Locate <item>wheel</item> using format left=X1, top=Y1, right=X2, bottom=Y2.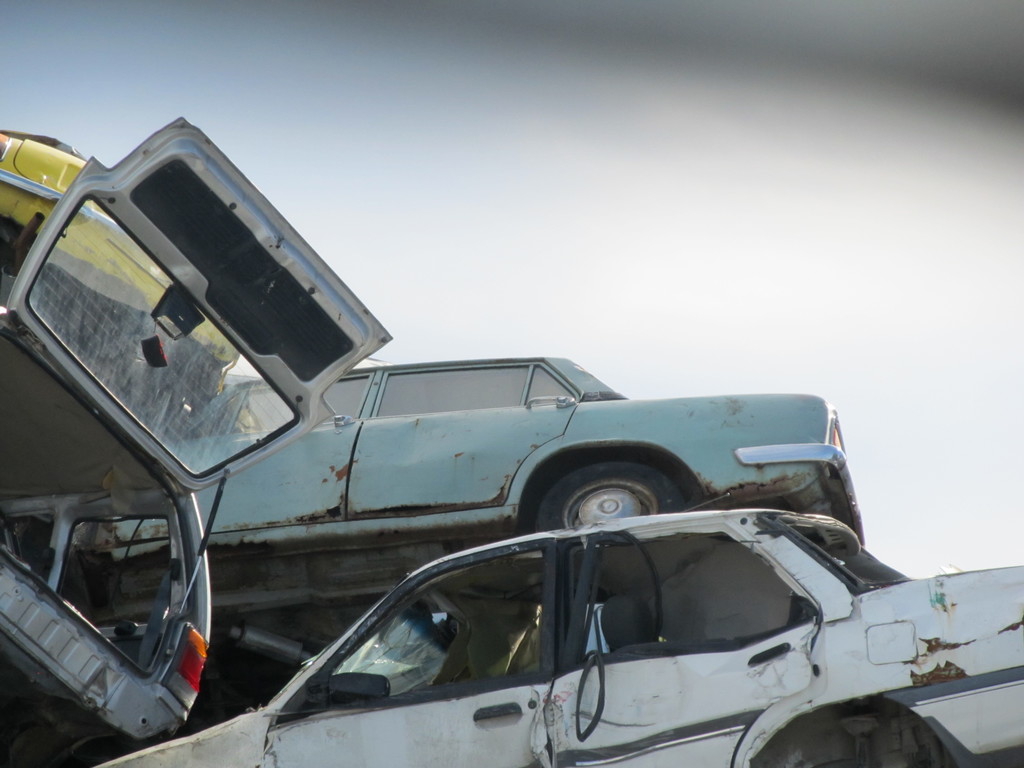
left=557, top=476, right=675, bottom=550.
